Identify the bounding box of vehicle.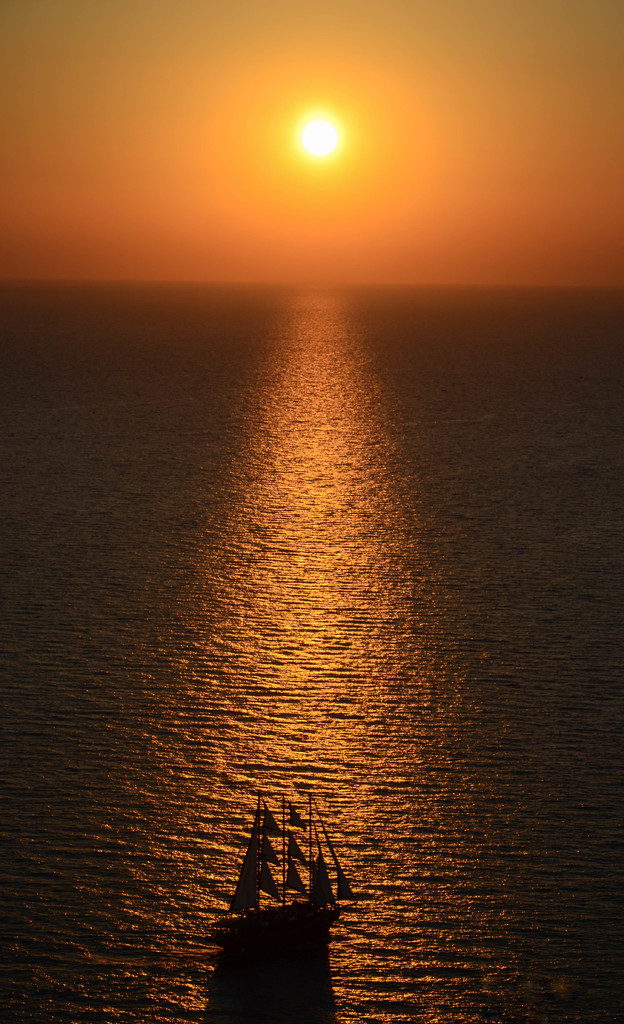
bbox=(209, 797, 348, 969).
